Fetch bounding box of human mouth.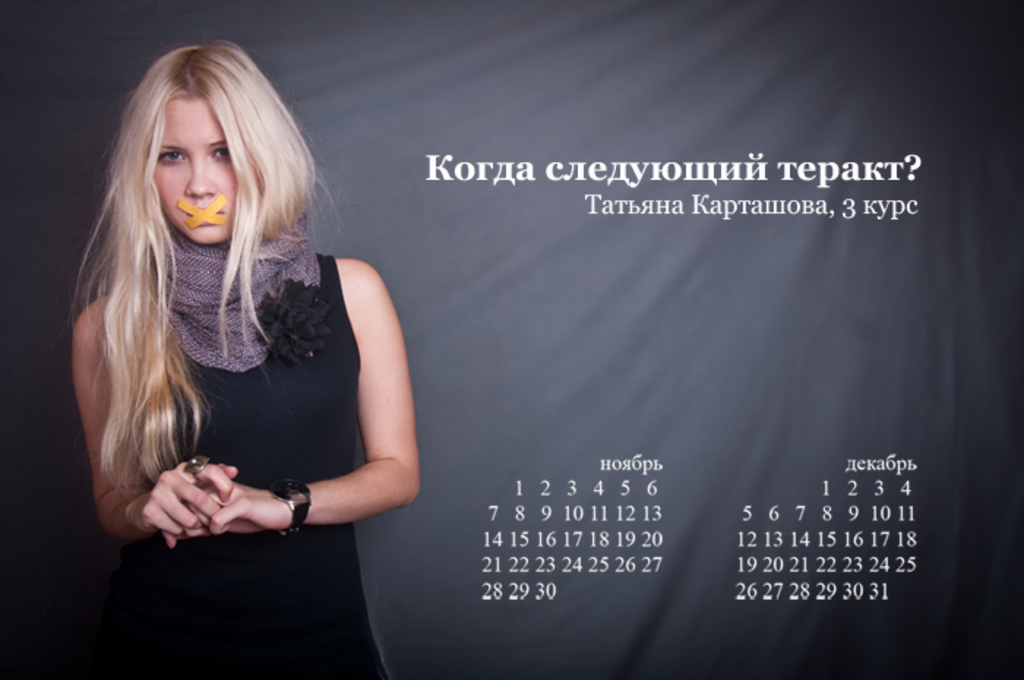
Bbox: box=[184, 199, 227, 225].
